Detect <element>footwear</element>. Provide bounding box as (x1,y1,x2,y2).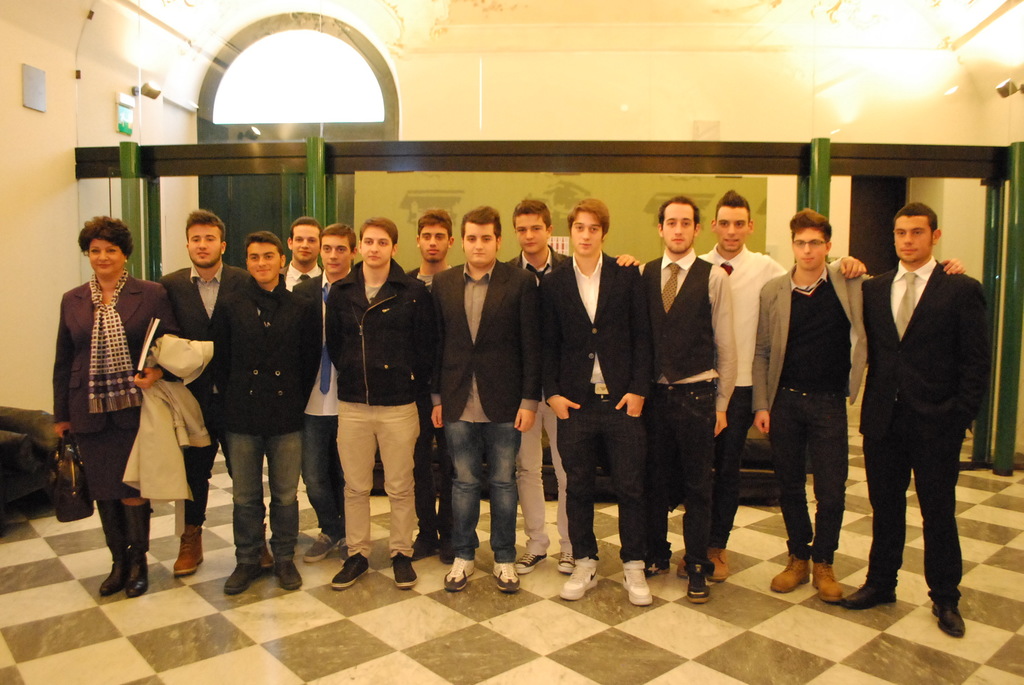
(171,521,205,570).
